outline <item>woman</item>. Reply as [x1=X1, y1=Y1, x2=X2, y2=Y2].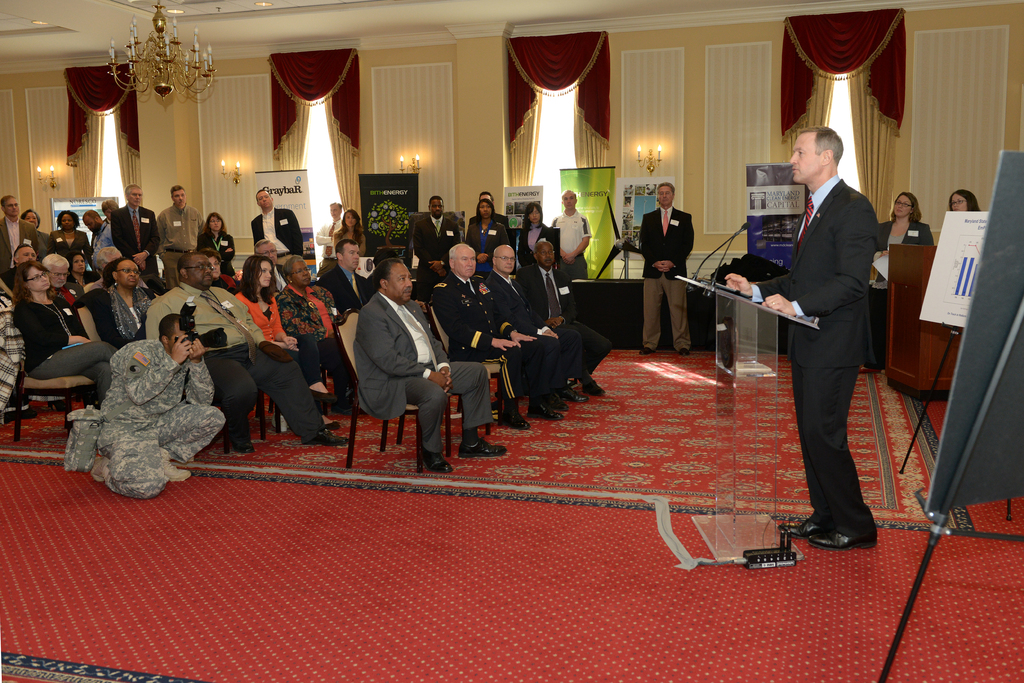
[x1=948, y1=189, x2=980, y2=211].
